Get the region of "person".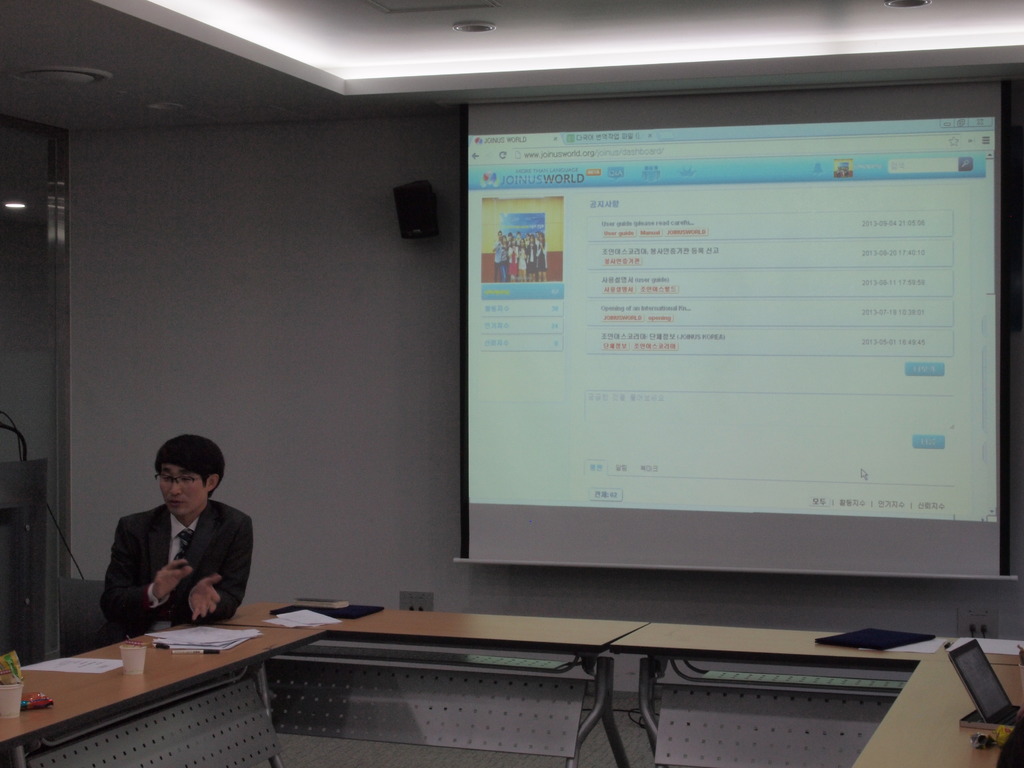
102,431,252,639.
